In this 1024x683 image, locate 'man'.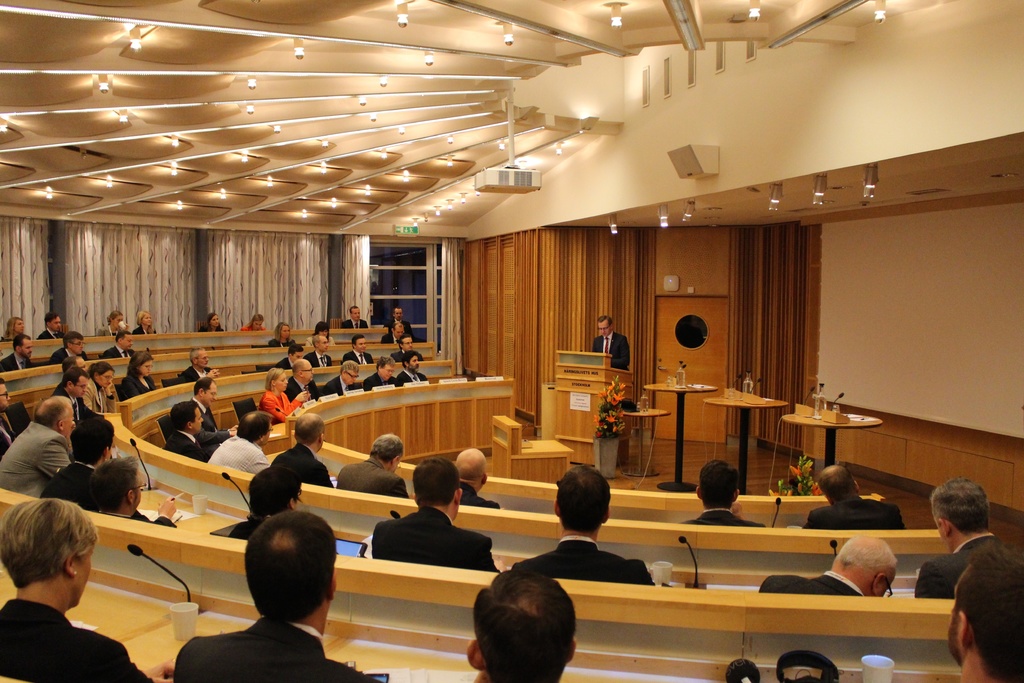
Bounding box: [left=271, top=411, right=333, bottom=485].
